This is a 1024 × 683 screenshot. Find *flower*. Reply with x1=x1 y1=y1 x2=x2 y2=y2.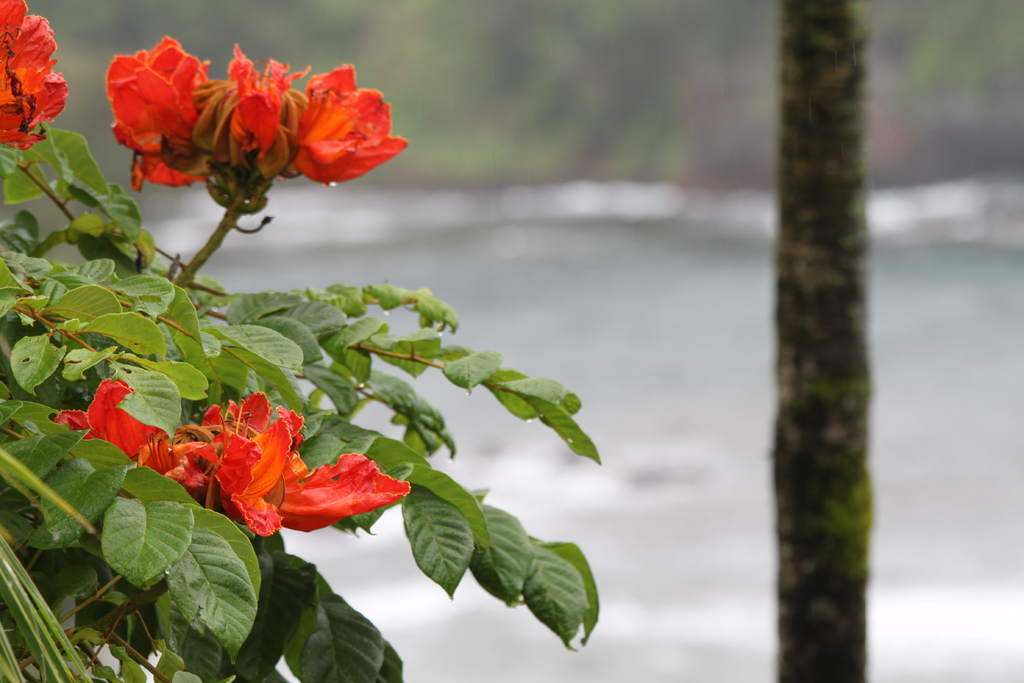
x1=0 y1=0 x2=68 y2=152.
